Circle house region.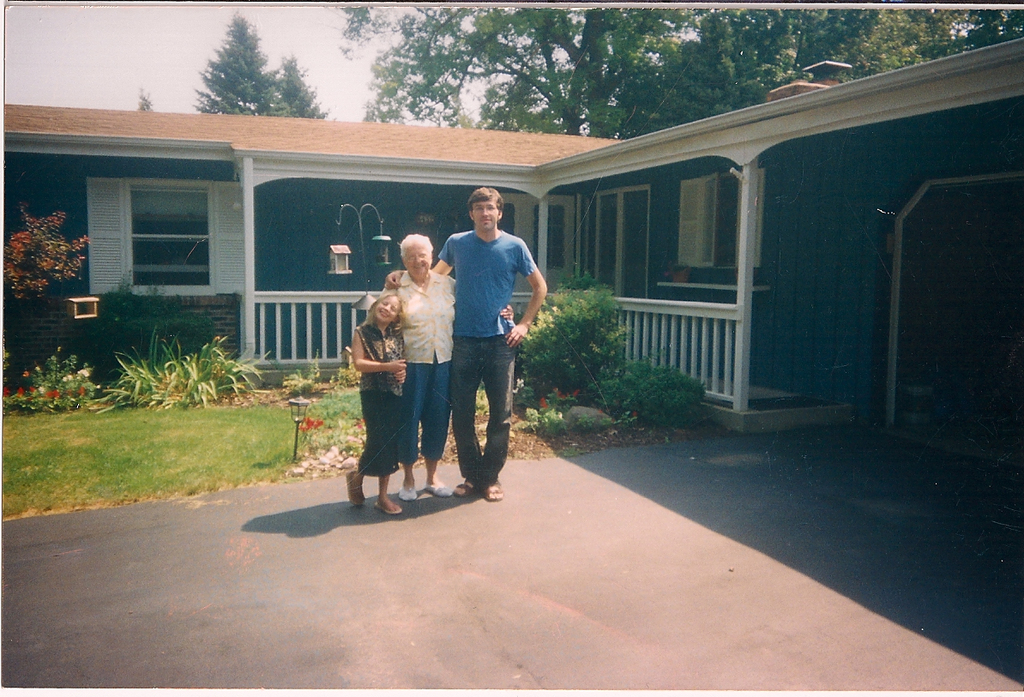
Region: Rect(0, 33, 1023, 472).
